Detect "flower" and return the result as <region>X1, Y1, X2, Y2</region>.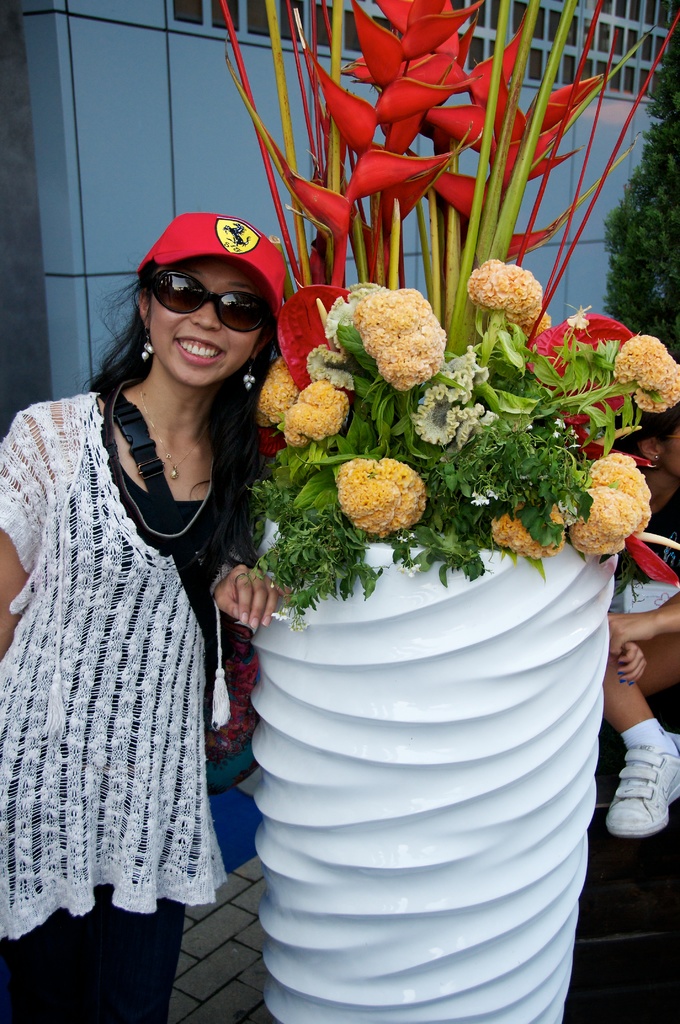
<region>567, 490, 638, 559</region>.
